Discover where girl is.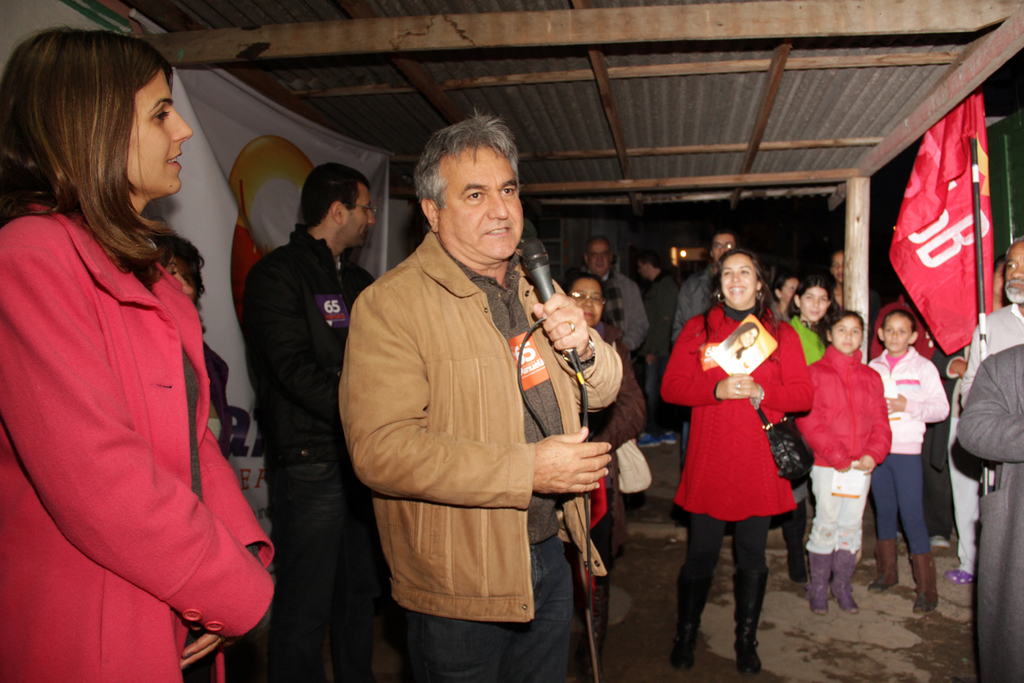
Discovered at bbox(869, 309, 949, 611).
